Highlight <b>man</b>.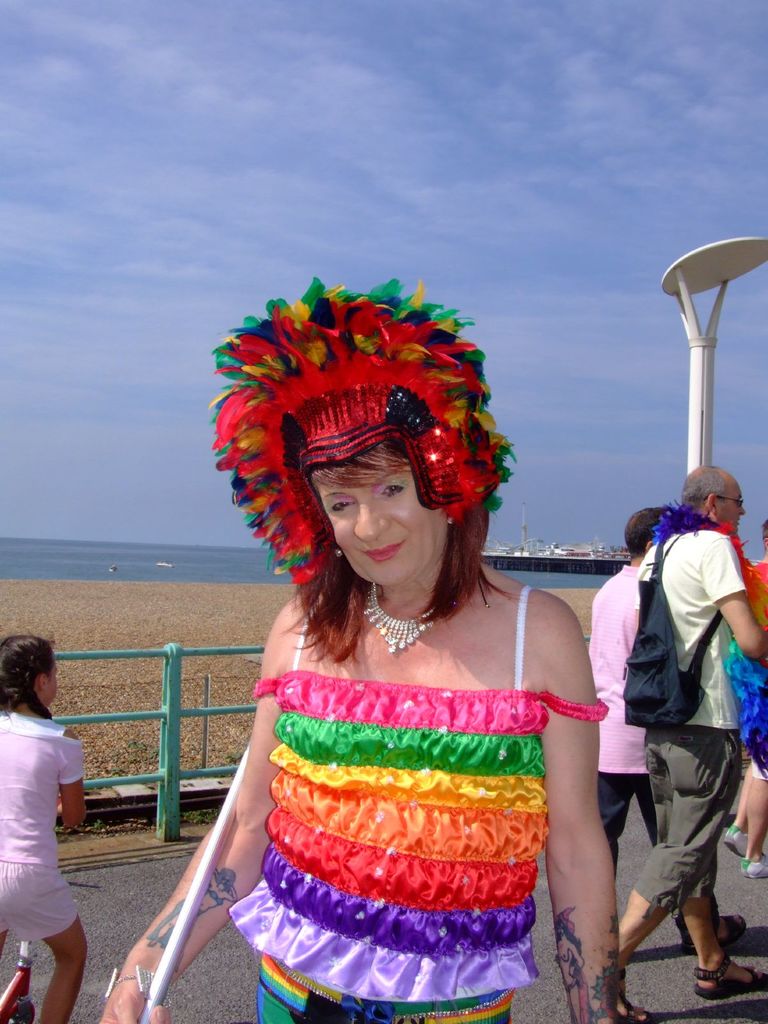
Highlighted region: bbox(579, 500, 740, 953).
